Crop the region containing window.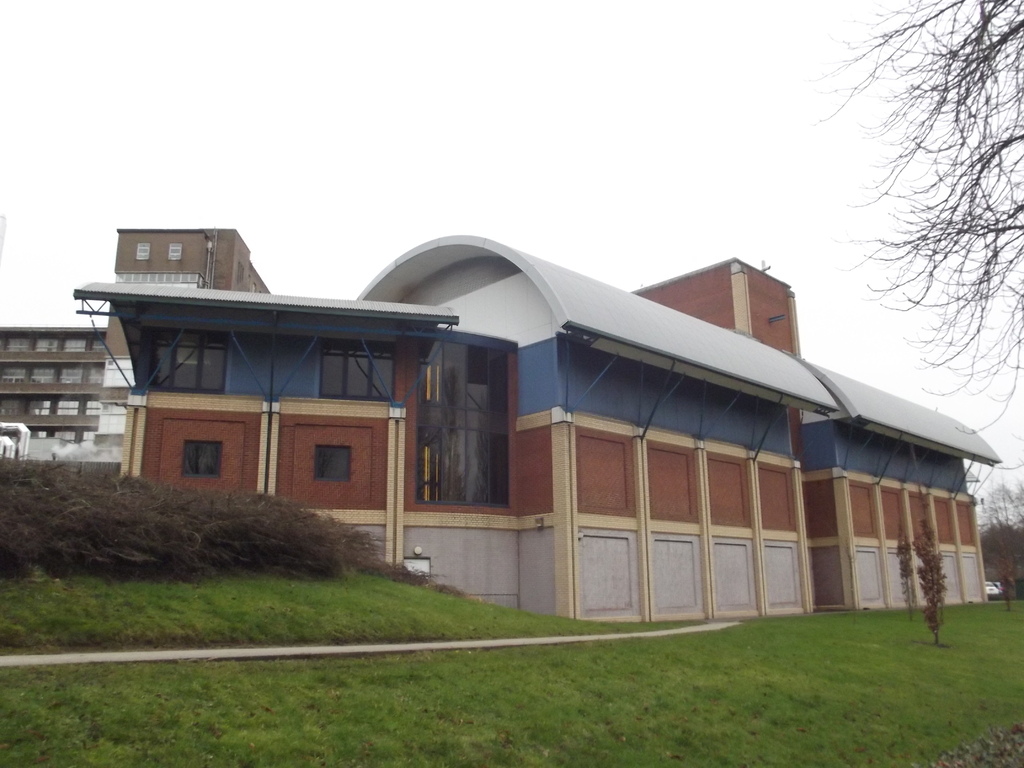
Crop region: bbox=[136, 244, 151, 263].
